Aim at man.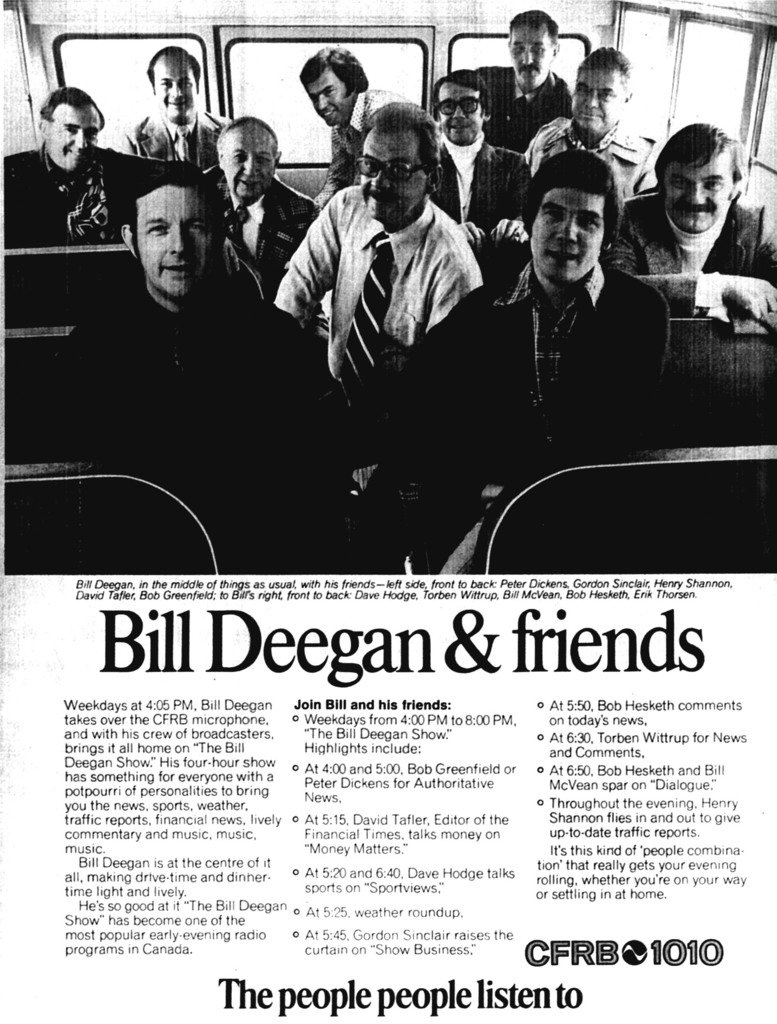
Aimed at <region>125, 44, 223, 158</region>.
